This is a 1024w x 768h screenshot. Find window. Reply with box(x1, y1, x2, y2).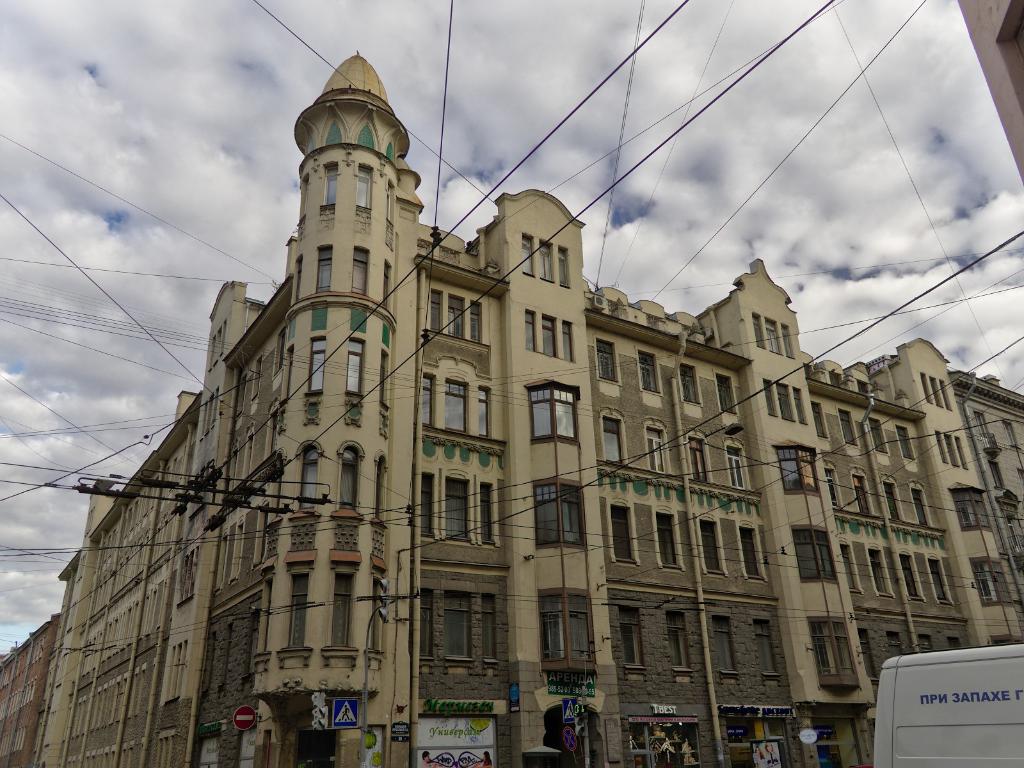
box(812, 400, 826, 438).
